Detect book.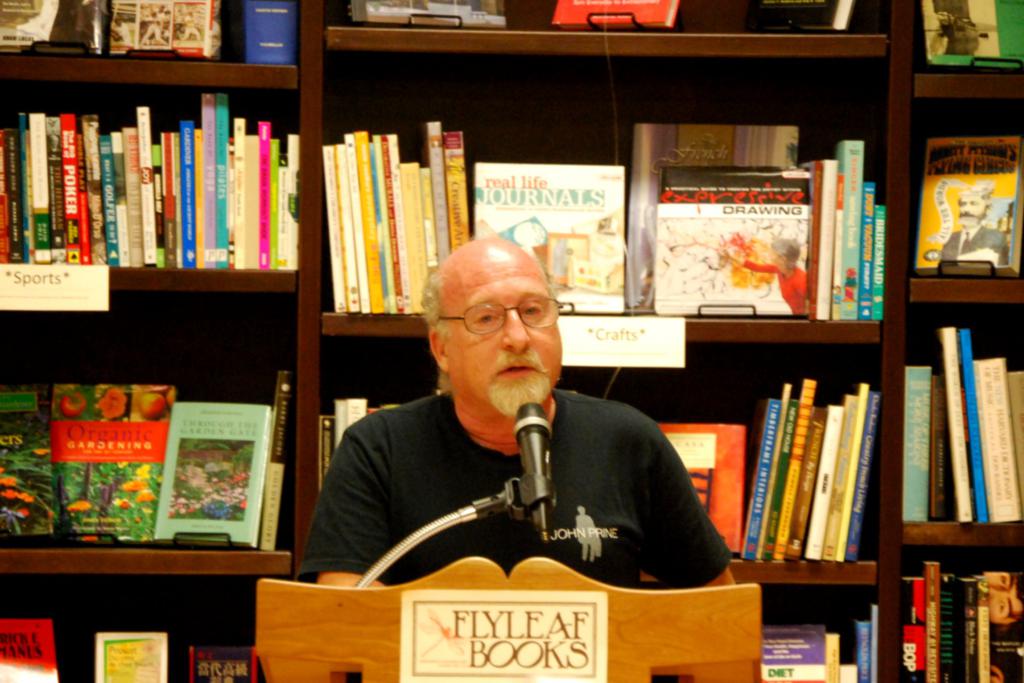
Detected at (742,0,850,27).
